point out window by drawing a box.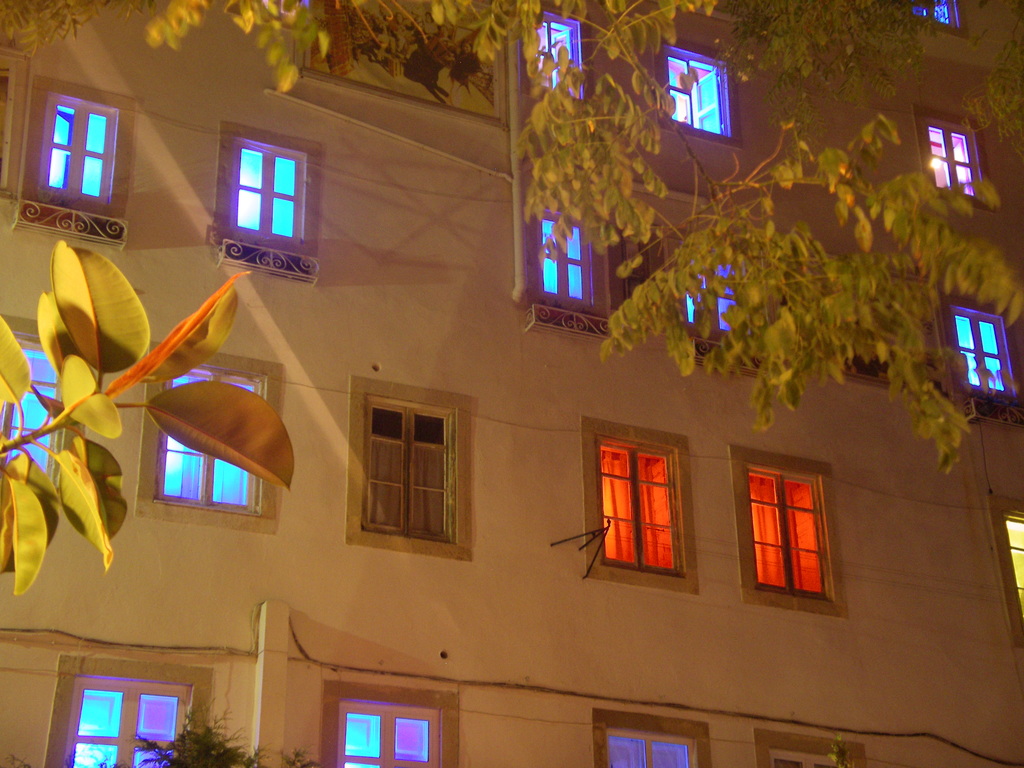
region(337, 704, 442, 767).
